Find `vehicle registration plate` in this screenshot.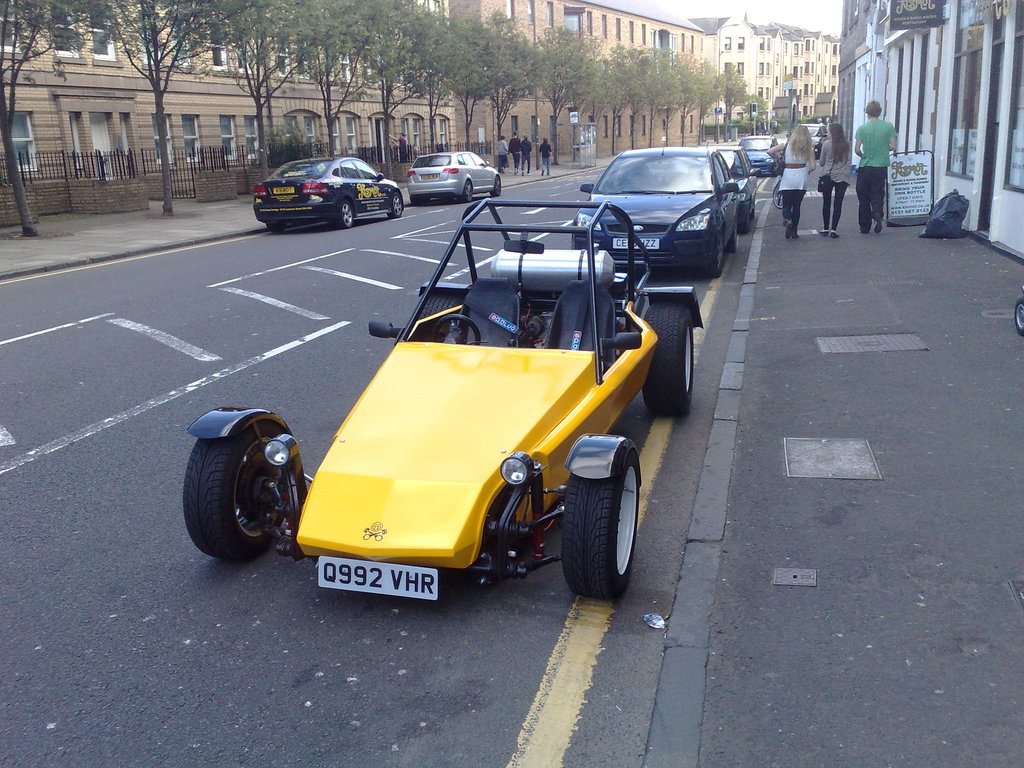
The bounding box for `vehicle registration plate` is [419,174,437,179].
